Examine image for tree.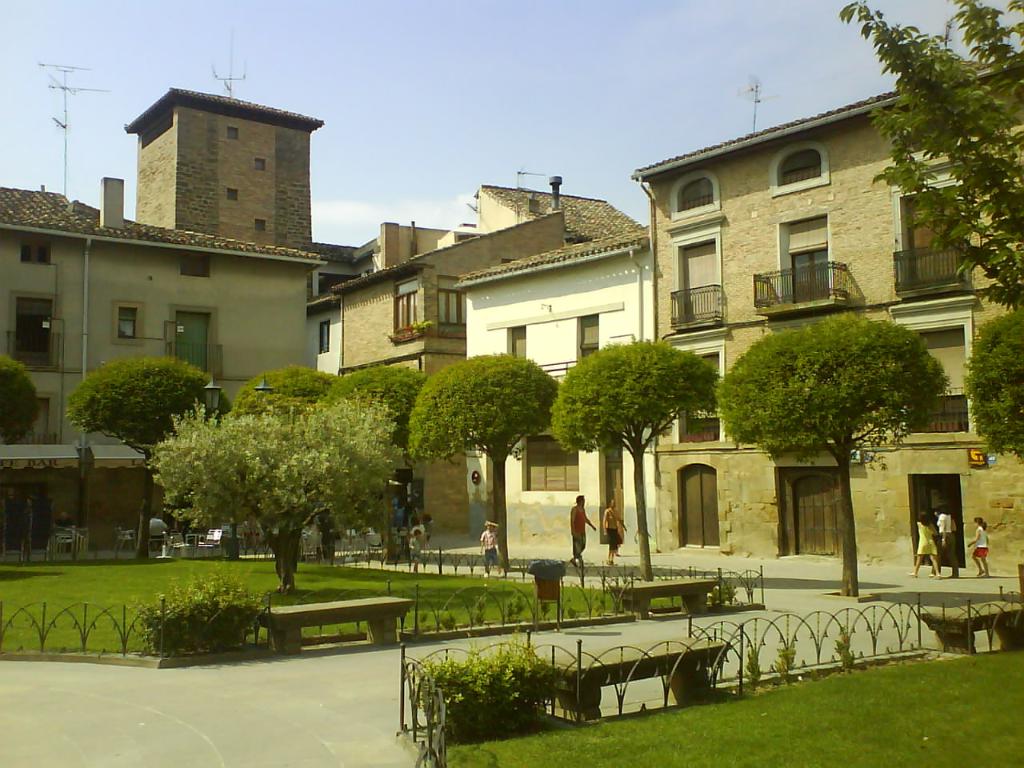
Examination result: region(554, 338, 724, 582).
